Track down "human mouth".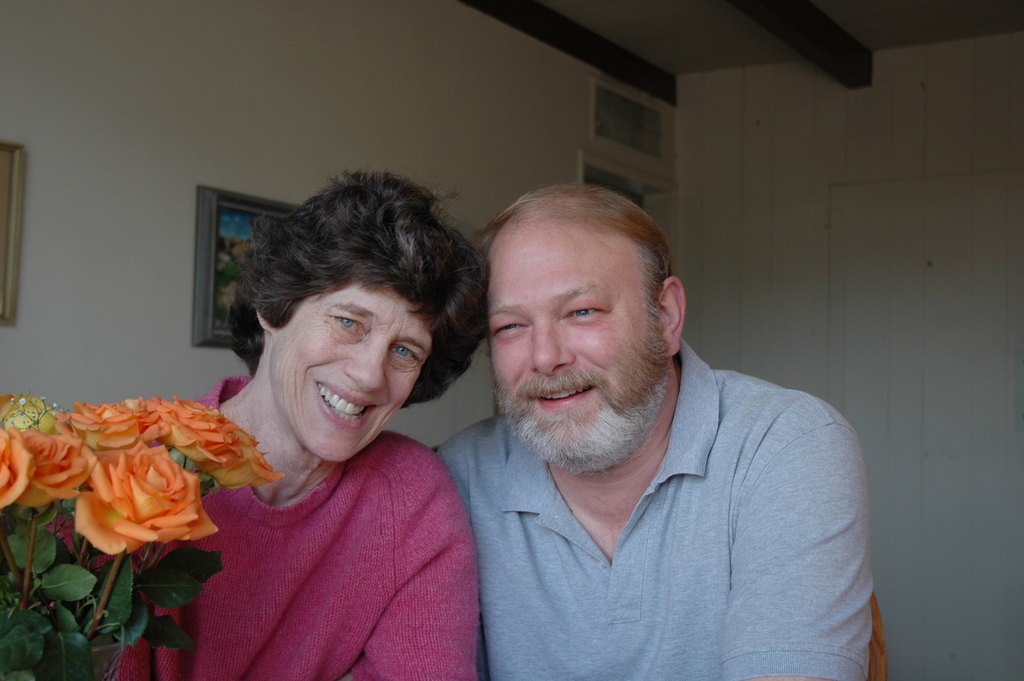
Tracked to select_region(535, 384, 594, 408).
